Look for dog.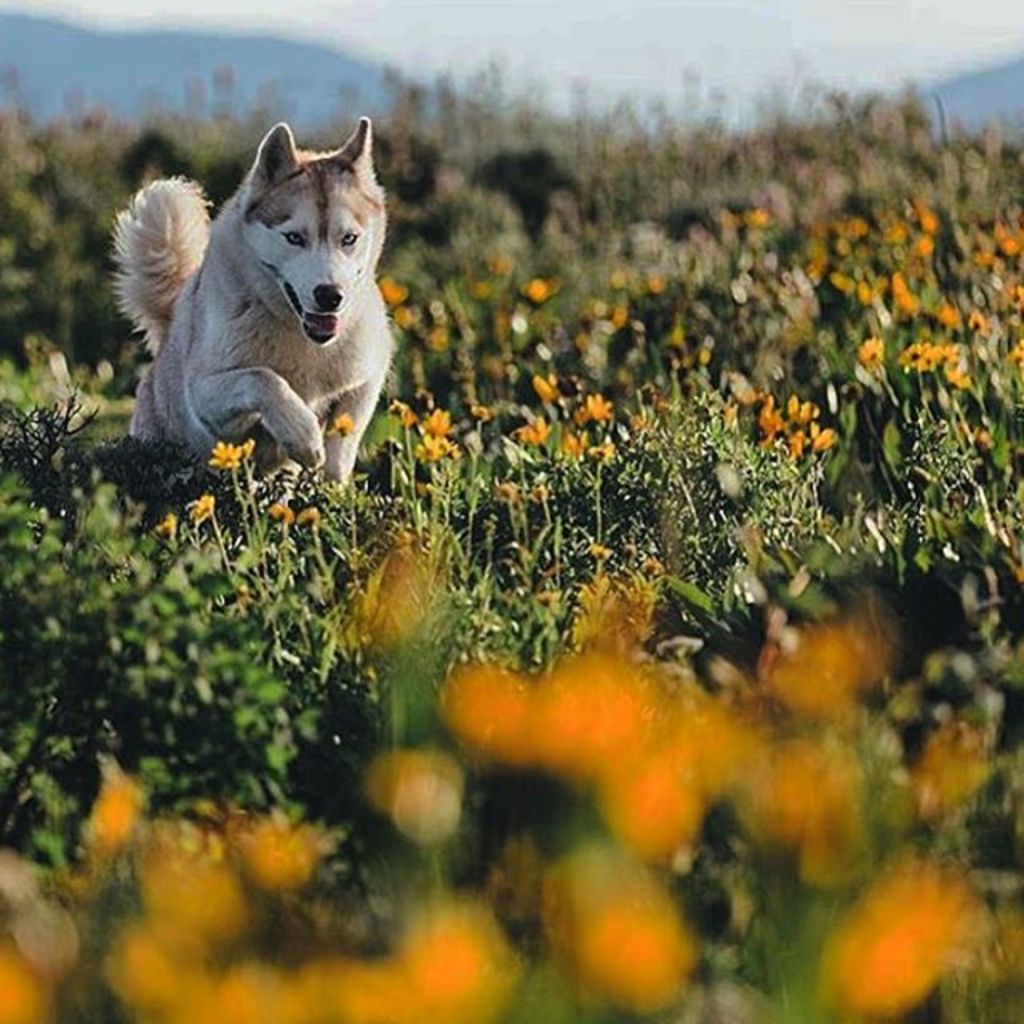
Found: select_region(109, 115, 394, 499).
